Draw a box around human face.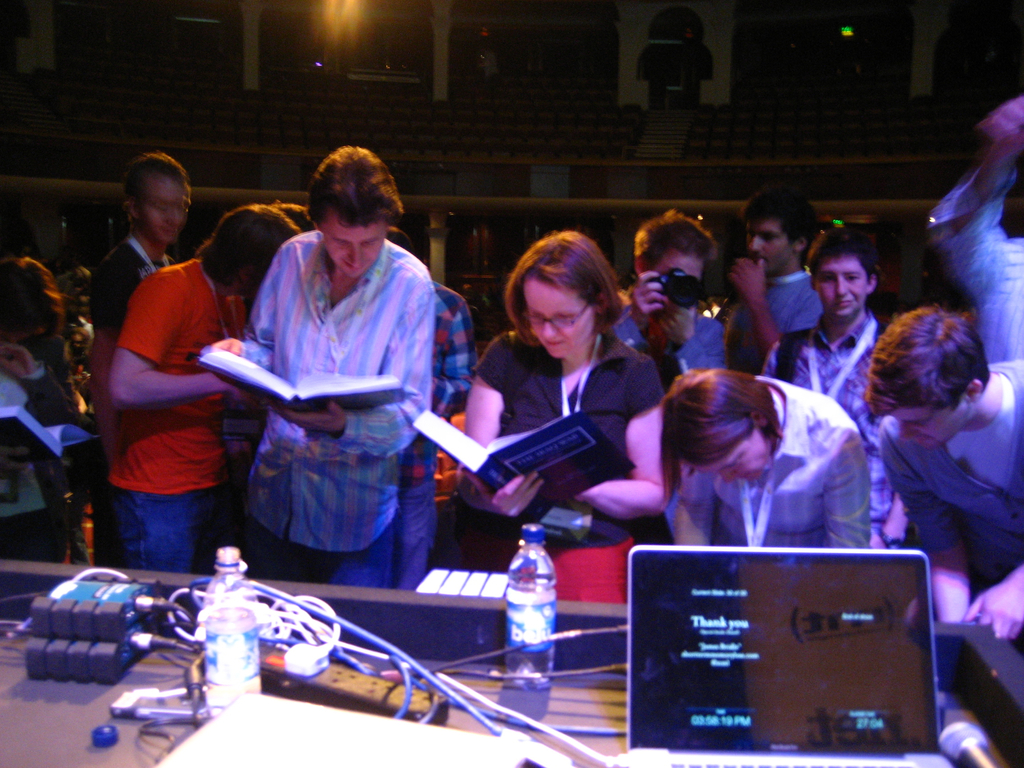
(890,408,969,449).
